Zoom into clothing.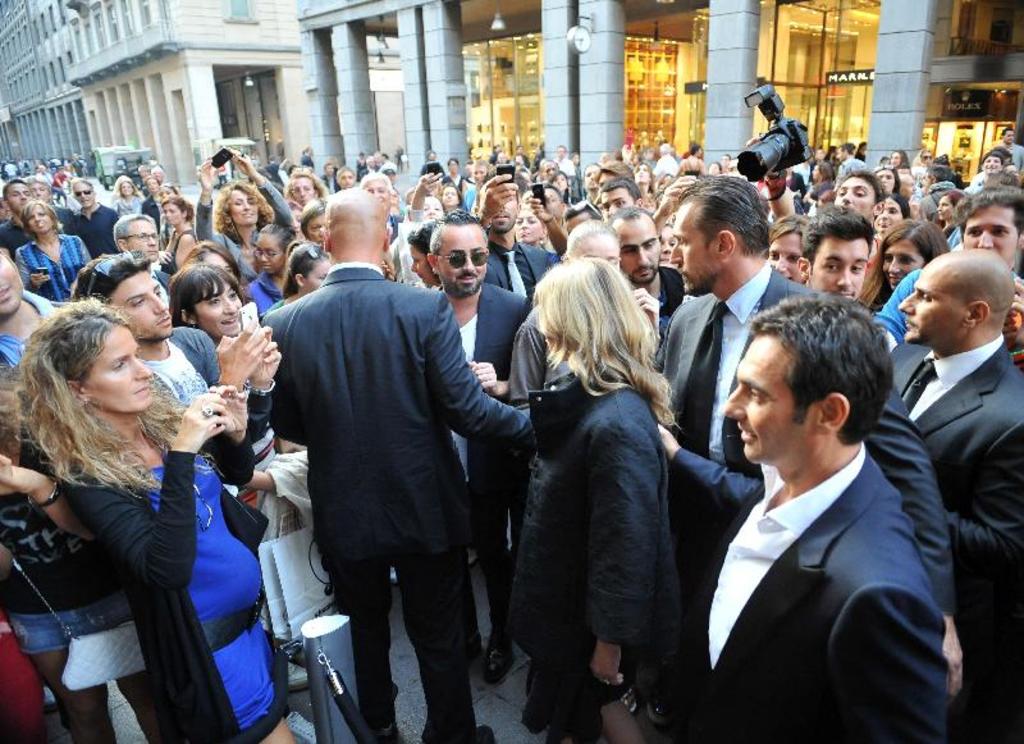
Zoom target: <box>884,332,1023,743</box>.
